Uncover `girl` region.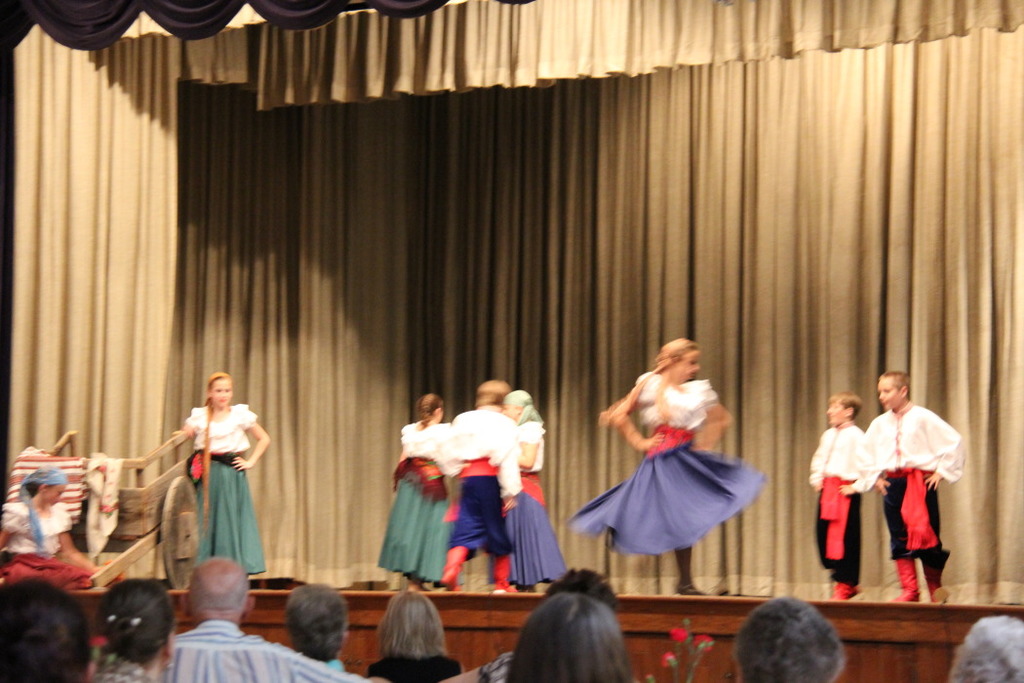
Uncovered: 361, 596, 461, 682.
